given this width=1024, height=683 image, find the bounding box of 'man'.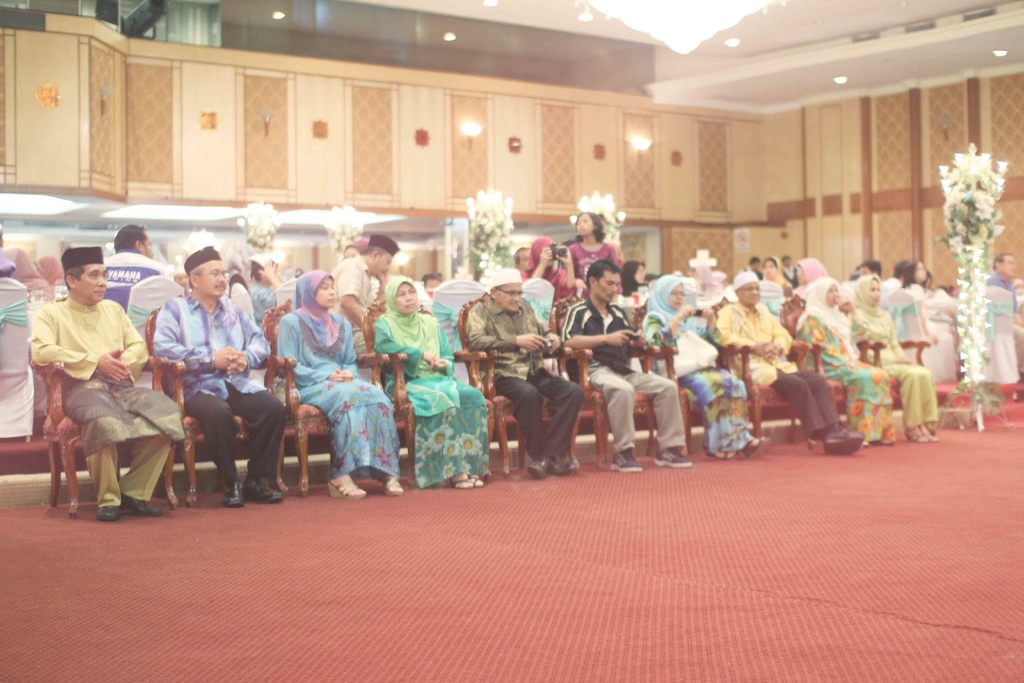
[left=710, top=277, right=860, bottom=451].
